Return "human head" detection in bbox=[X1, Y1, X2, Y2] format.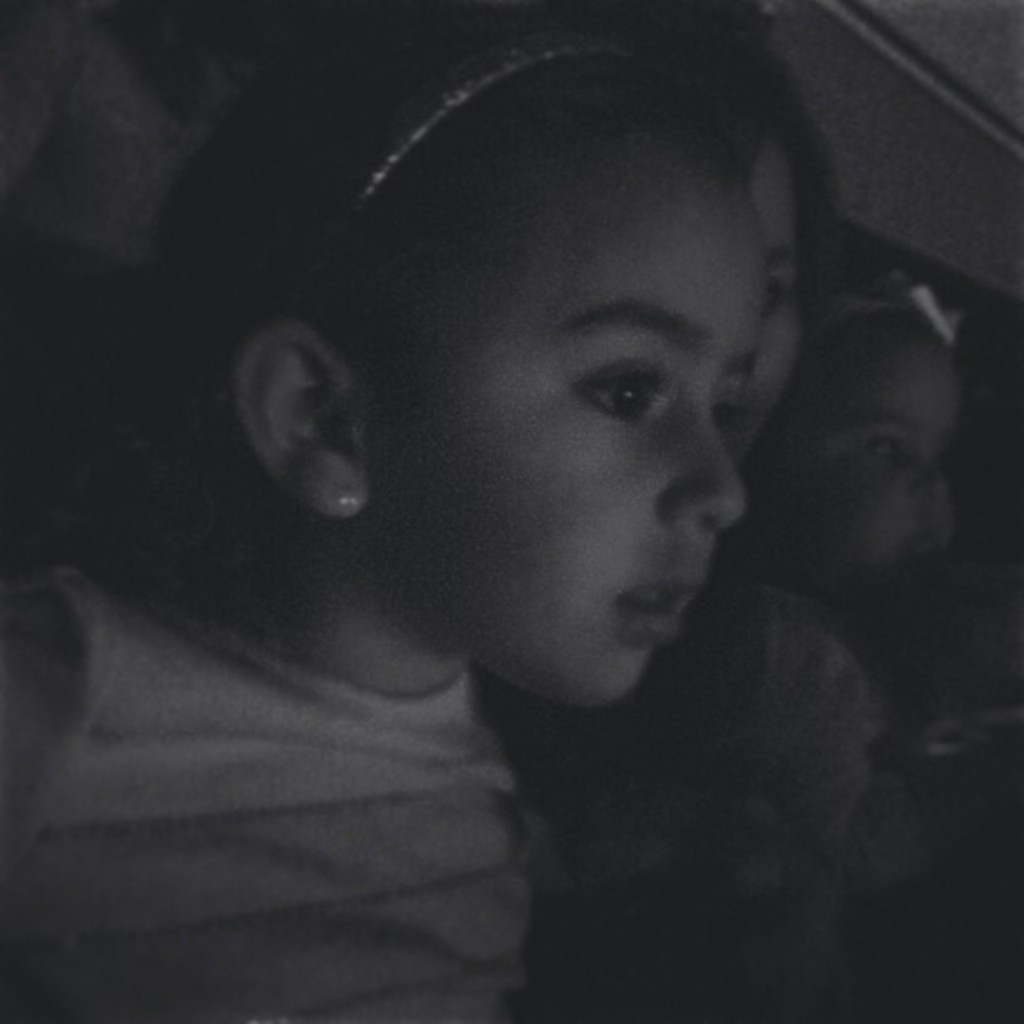
bbox=[641, 12, 820, 460].
